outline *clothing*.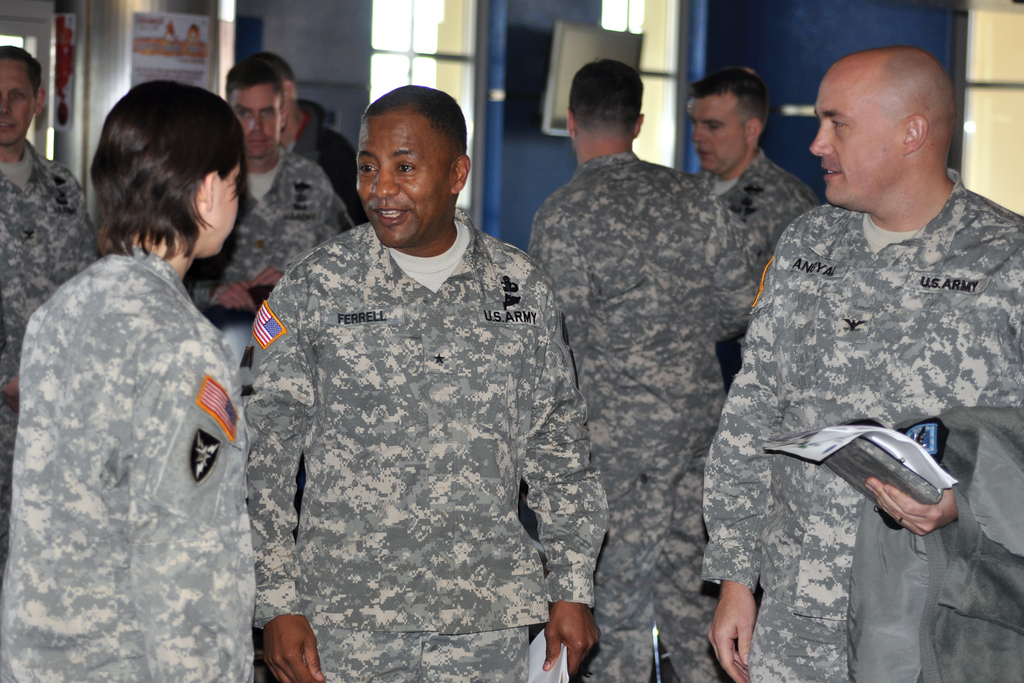
Outline: crop(678, 159, 1023, 682).
